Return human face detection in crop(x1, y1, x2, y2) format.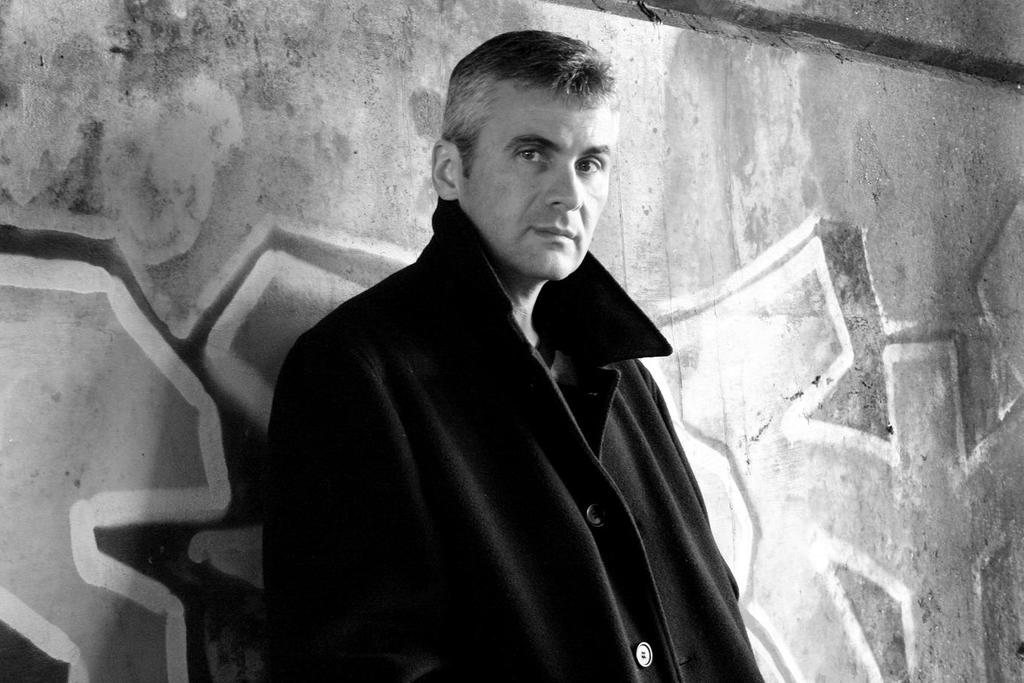
crop(461, 74, 609, 279).
